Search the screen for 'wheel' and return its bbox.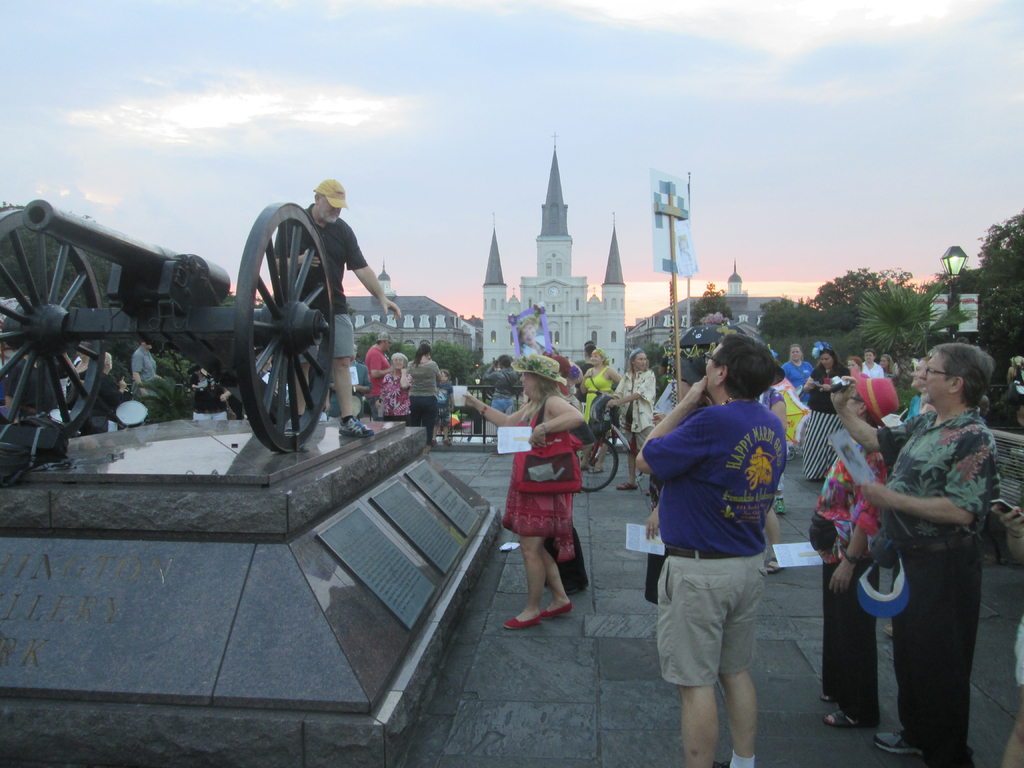
Found: [x1=580, y1=437, x2=617, y2=490].
